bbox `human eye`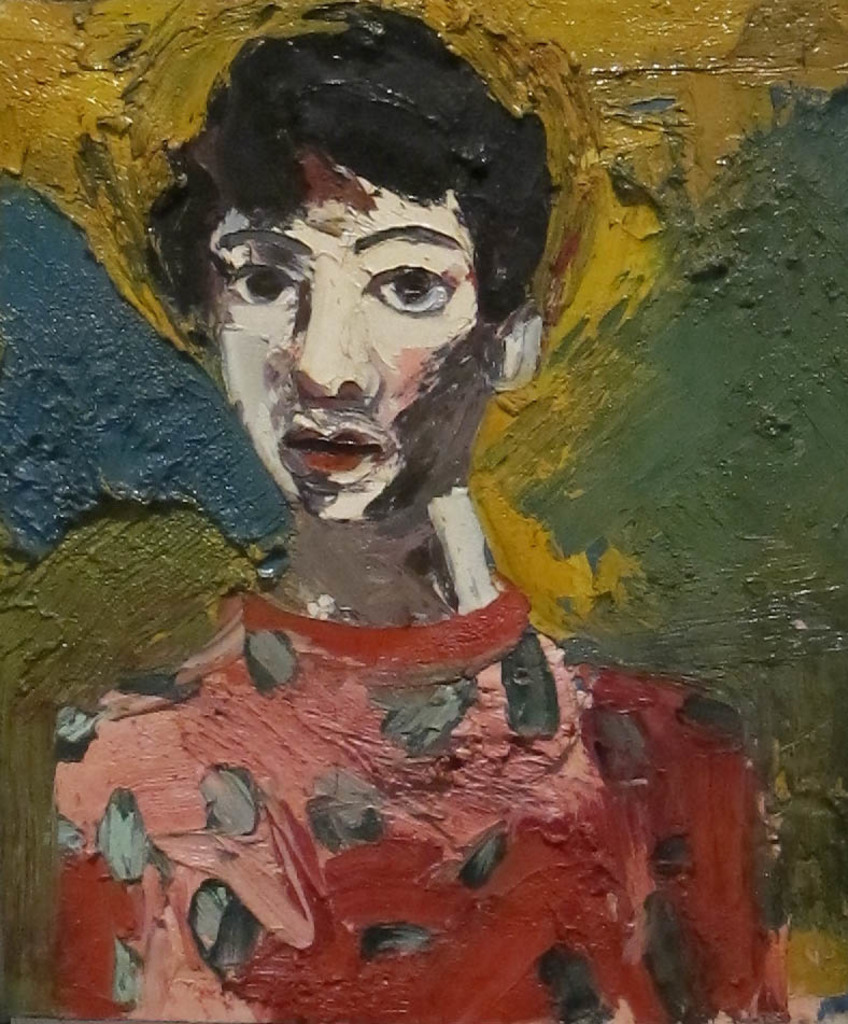
l=349, t=255, r=458, b=319
